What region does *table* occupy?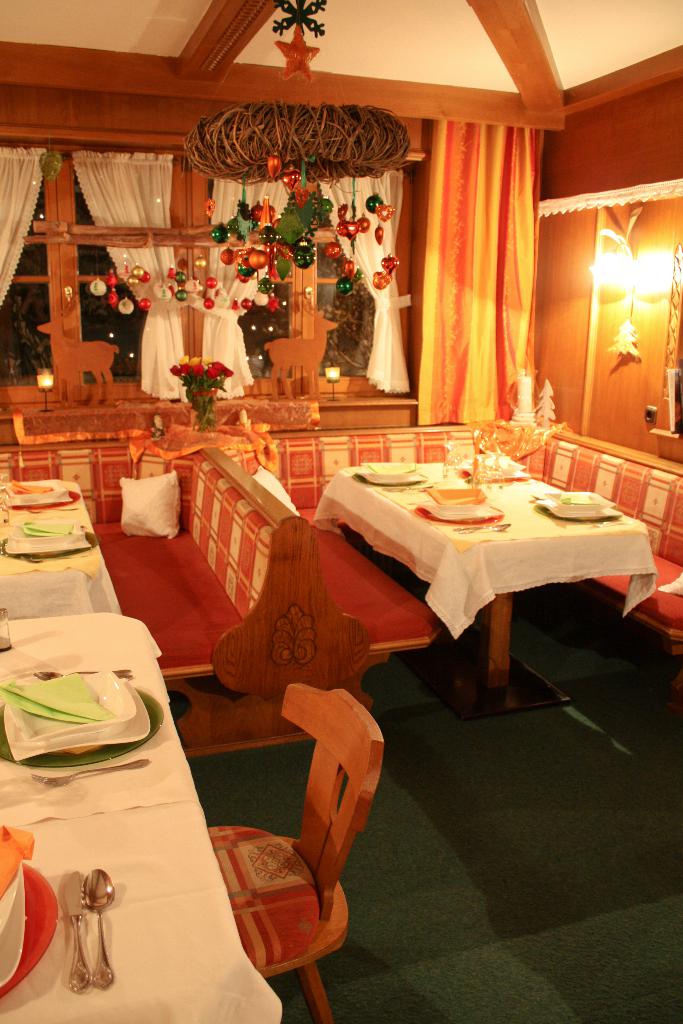
<region>315, 445, 652, 744</region>.
